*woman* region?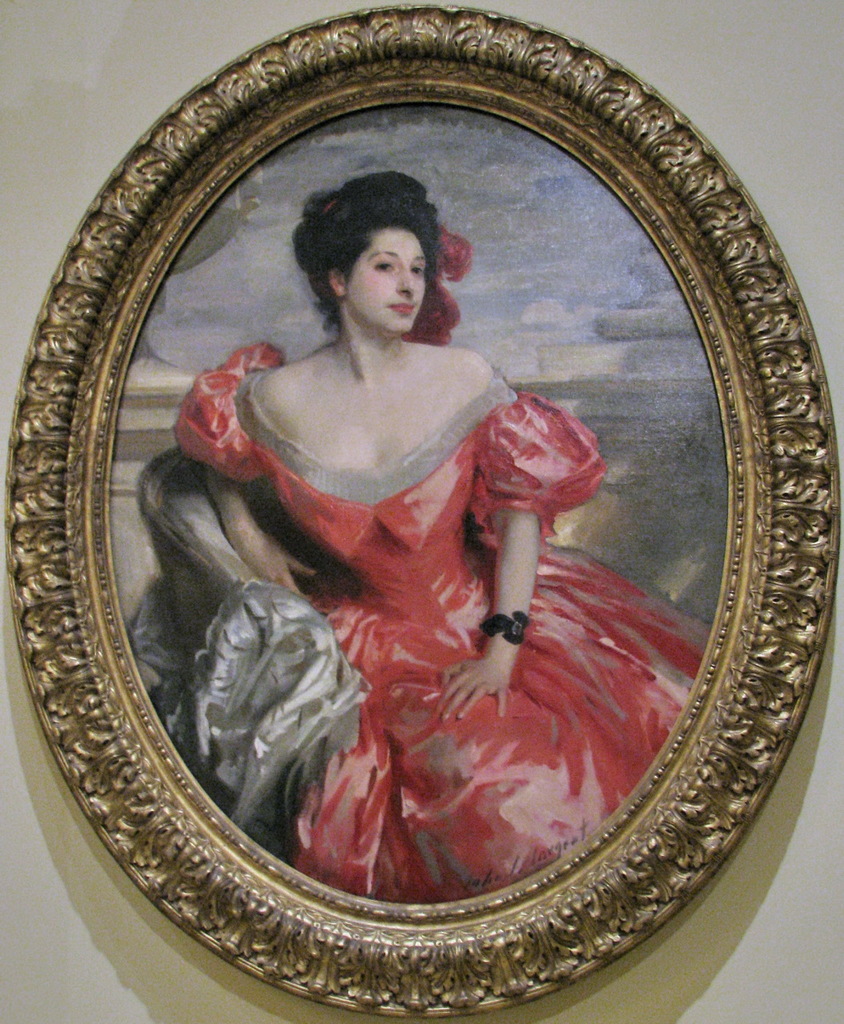
[left=183, top=156, right=651, bottom=930]
